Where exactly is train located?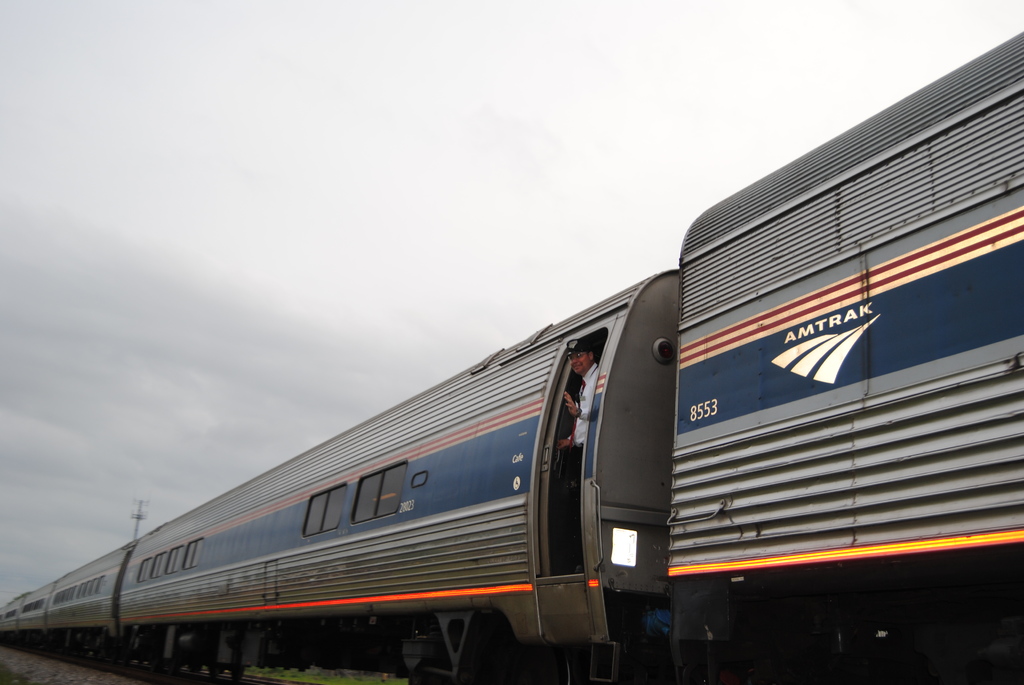
Its bounding box is (left=0, top=33, right=1023, bottom=684).
